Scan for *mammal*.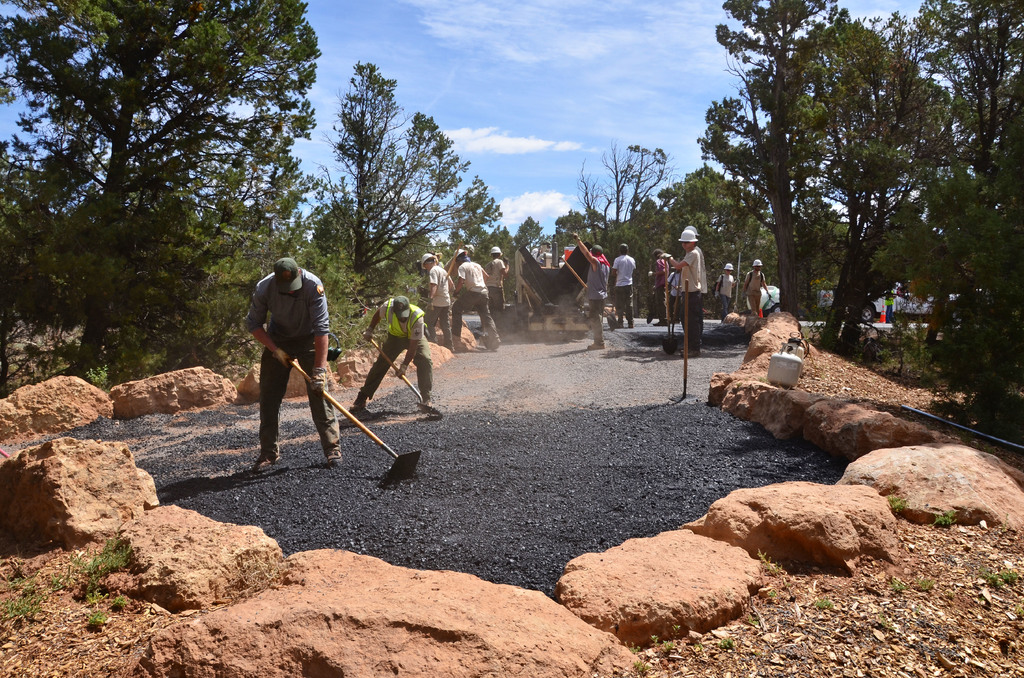
Scan result: 530,241,552,261.
